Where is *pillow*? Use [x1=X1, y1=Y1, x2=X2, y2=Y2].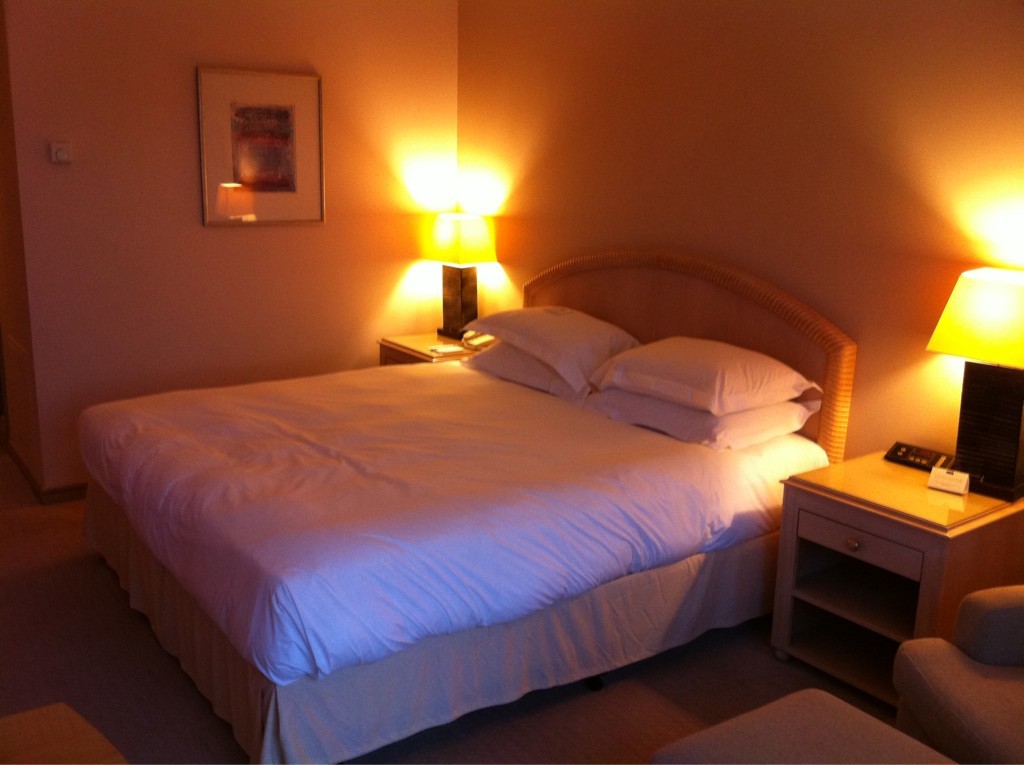
[x1=446, y1=340, x2=572, y2=397].
